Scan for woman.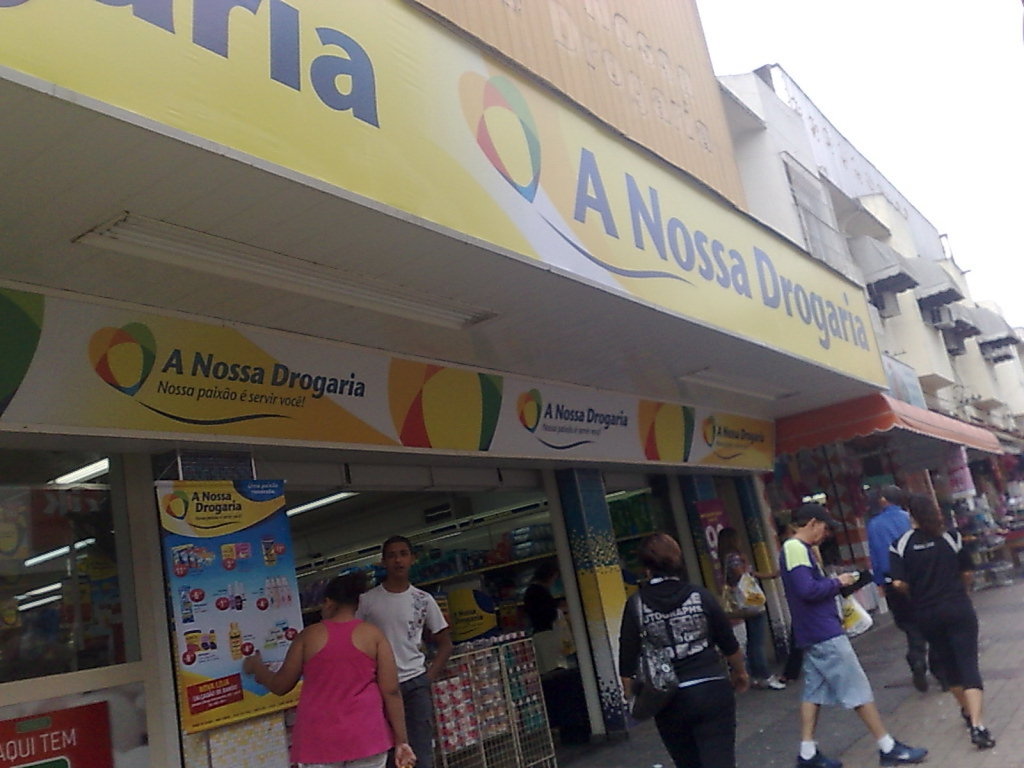
Scan result: {"x1": 609, "y1": 526, "x2": 744, "y2": 767}.
